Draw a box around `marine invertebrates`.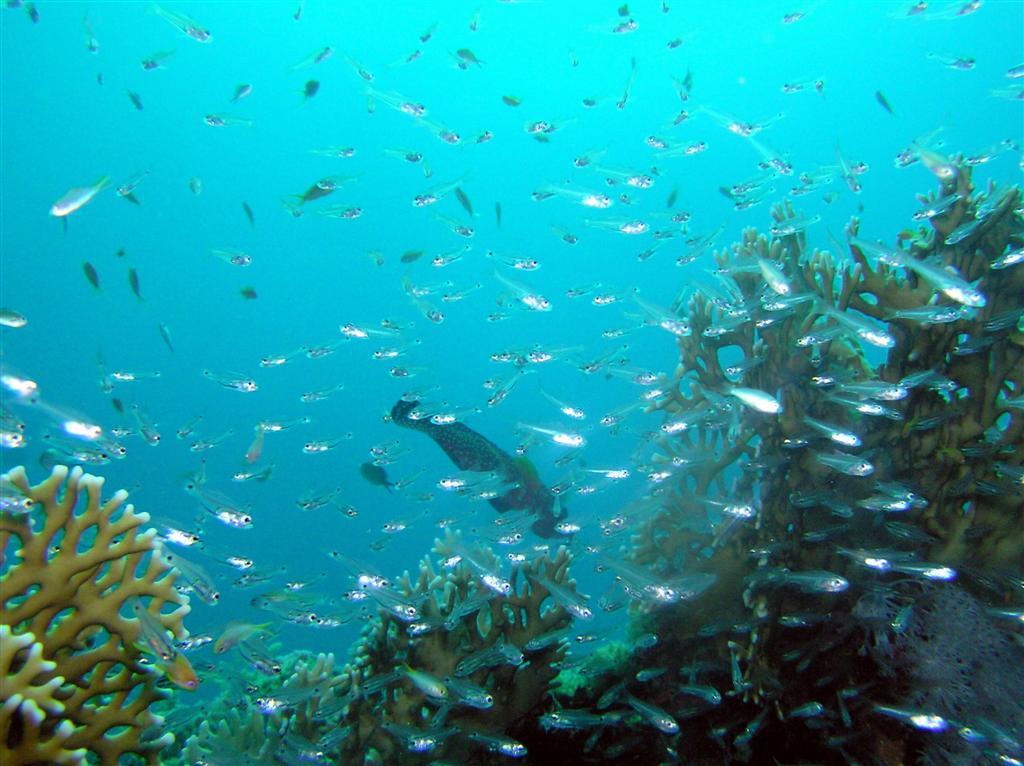
[left=843, top=540, right=920, bottom=574].
